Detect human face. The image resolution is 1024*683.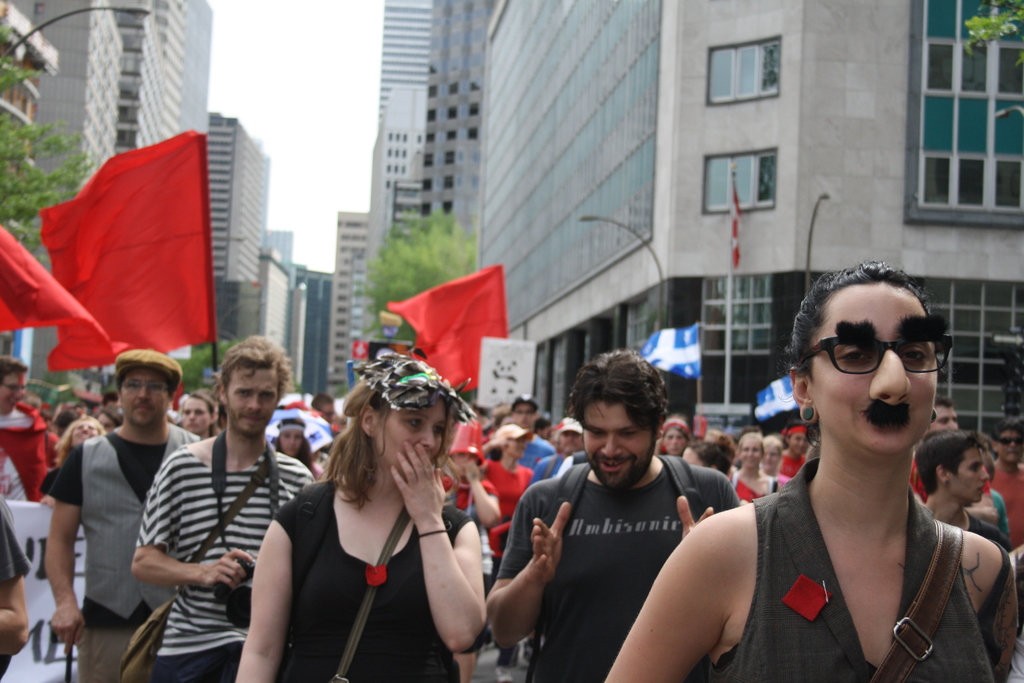
<box>0,366,30,413</box>.
